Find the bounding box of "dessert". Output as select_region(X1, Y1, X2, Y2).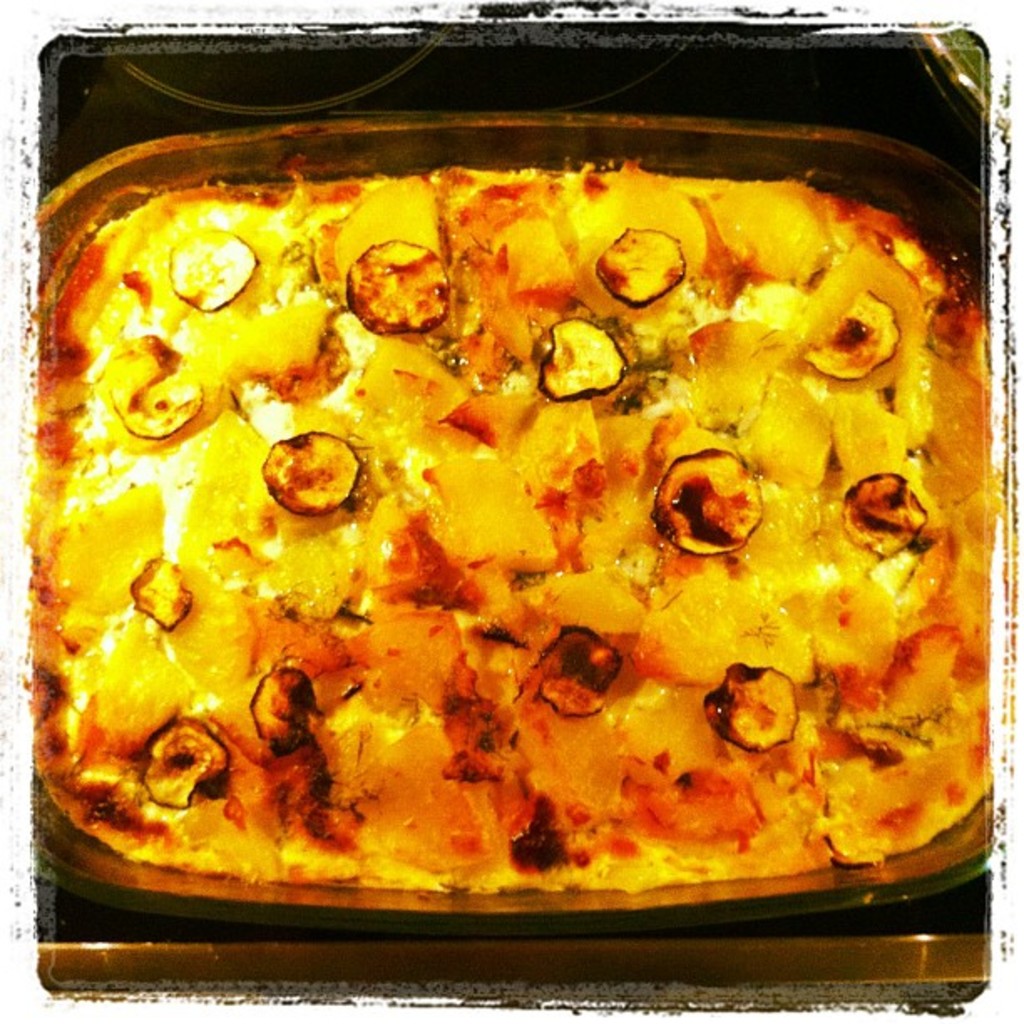
select_region(55, 197, 1023, 853).
